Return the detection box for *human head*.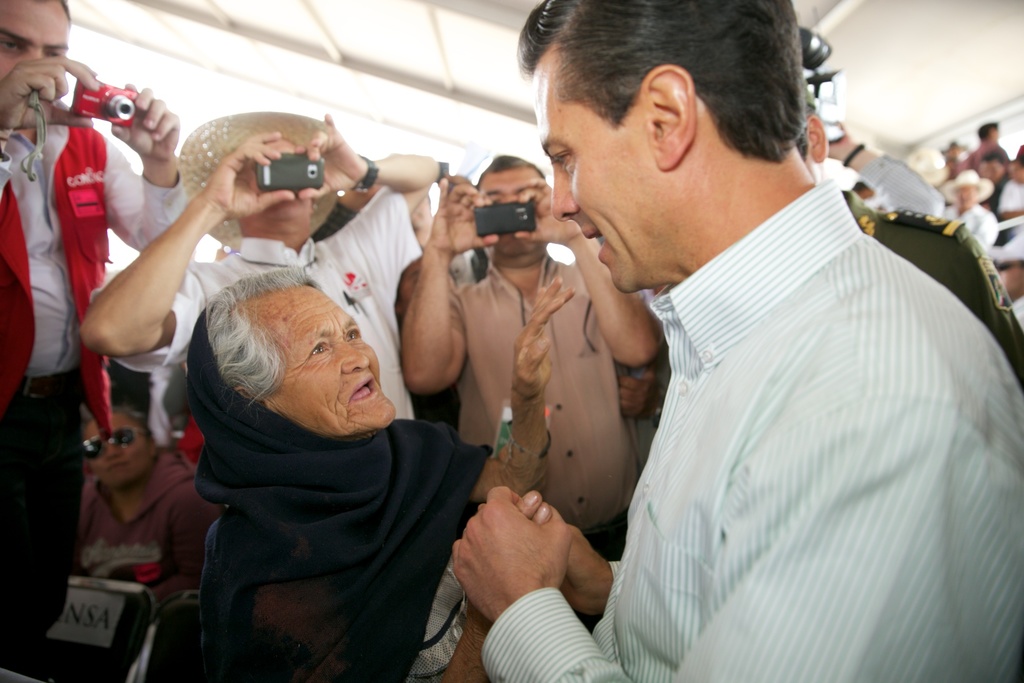
[left=184, top=278, right=385, bottom=441].
